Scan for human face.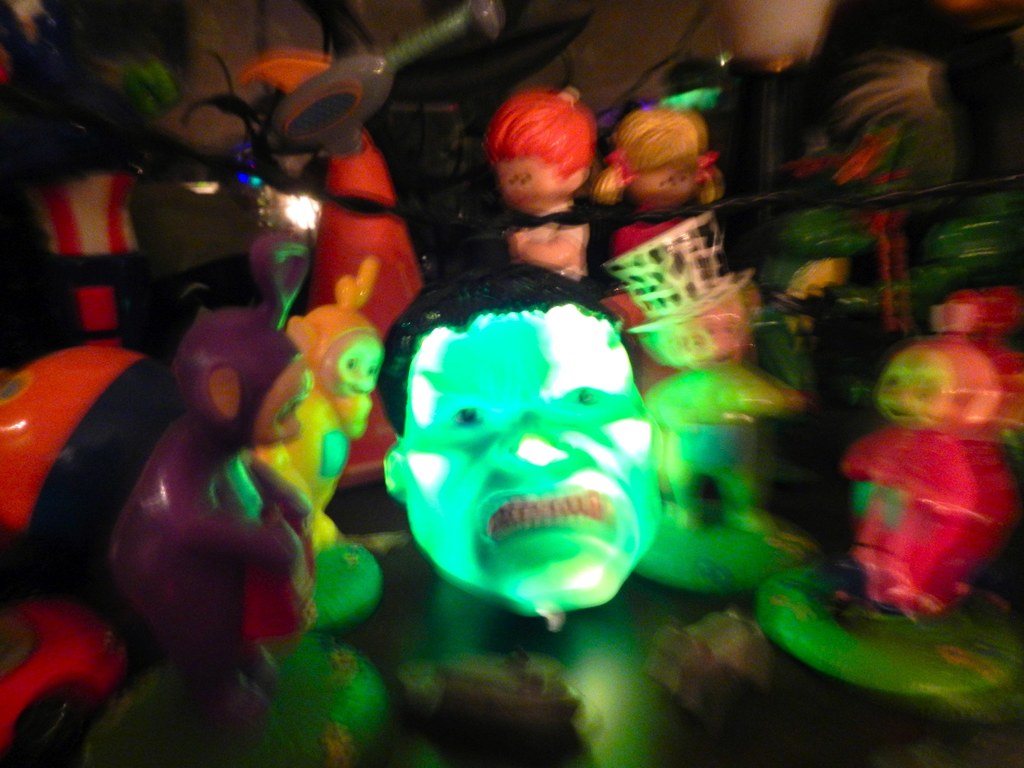
Scan result: bbox=(327, 335, 384, 404).
